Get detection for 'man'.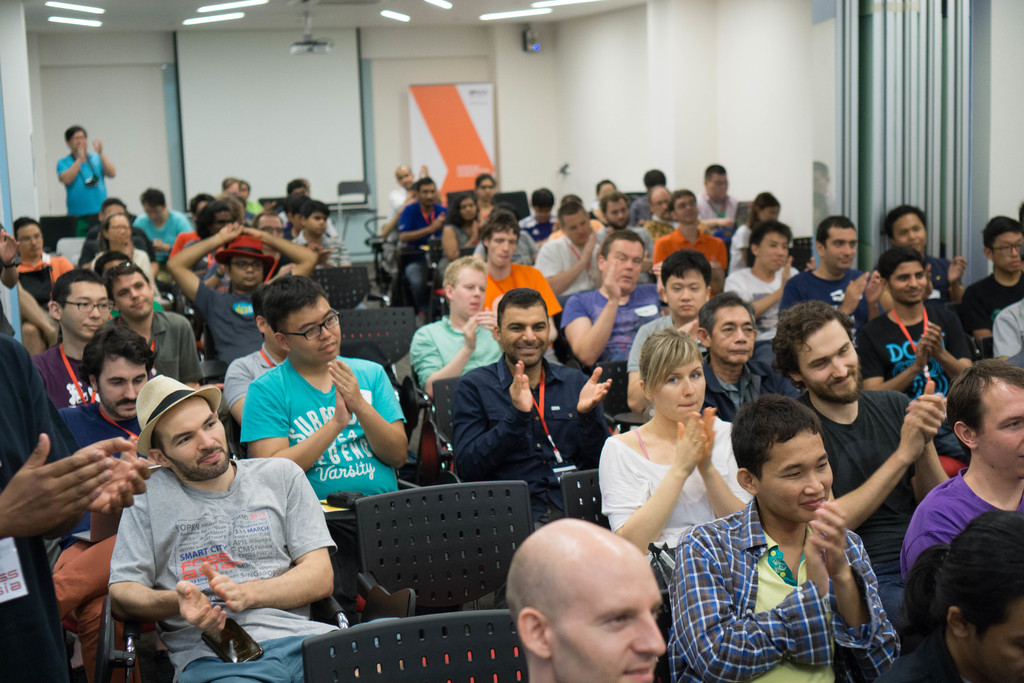
Detection: x1=101, y1=377, x2=332, y2=682.
